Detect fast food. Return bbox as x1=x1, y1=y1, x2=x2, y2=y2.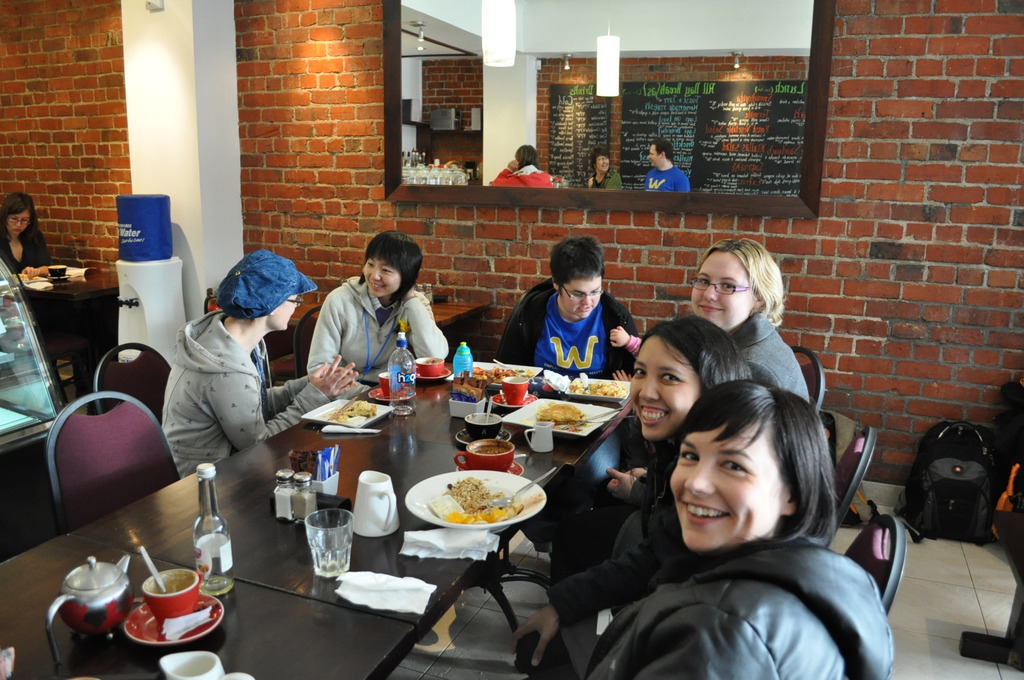
x1=462, y1=364, x2=488, y2=381.
